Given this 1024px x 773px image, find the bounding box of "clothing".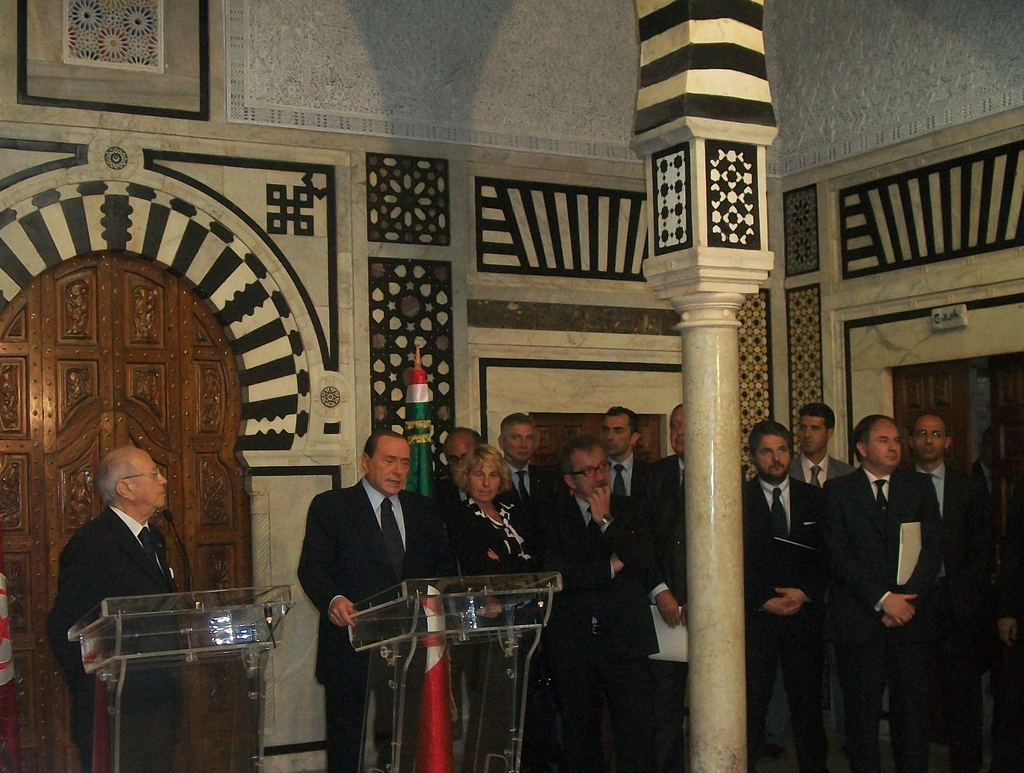
(left=900, top=448, right=974, bottom=550).
